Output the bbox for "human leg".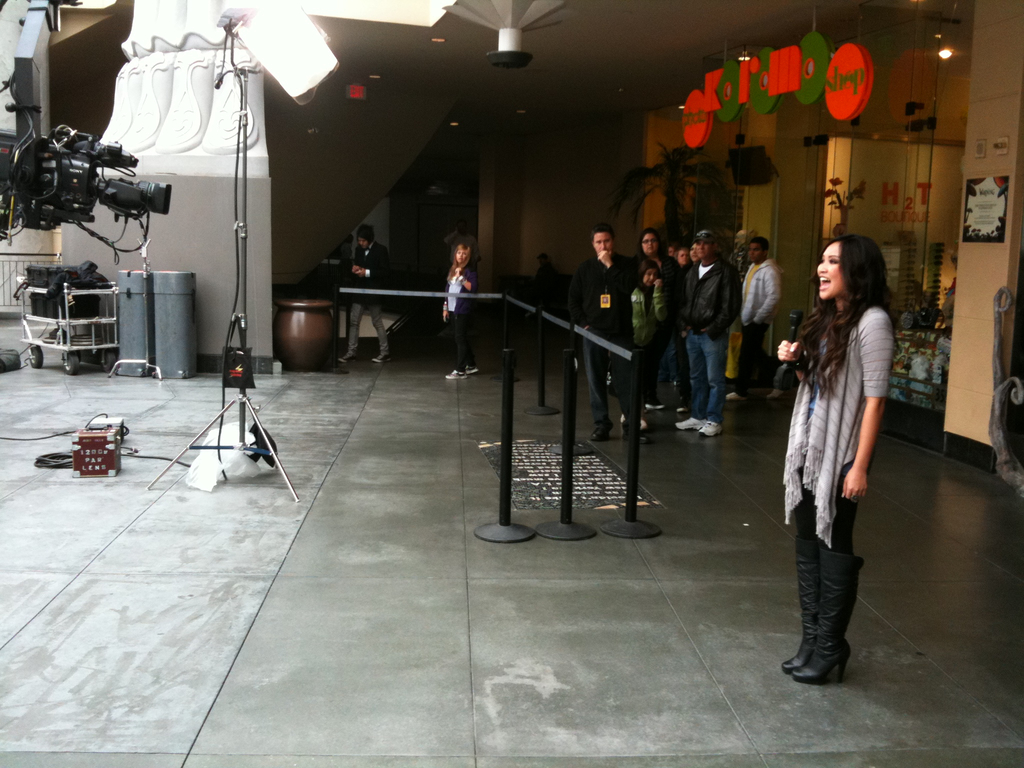
333/292/372/359.
